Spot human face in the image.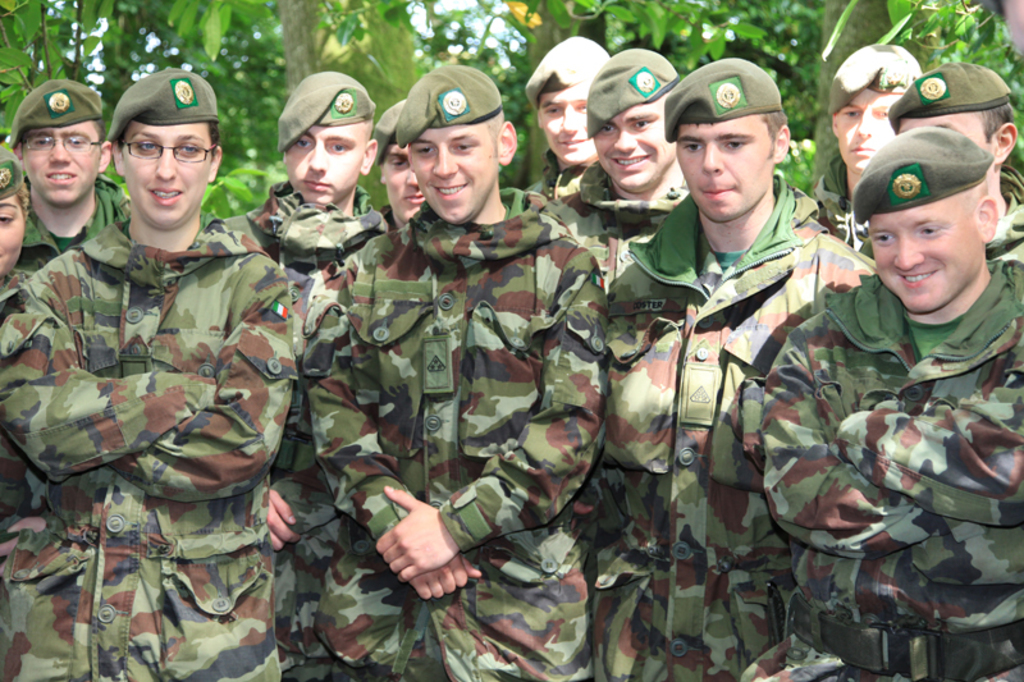
human face found at l=593, t=105, r=676, b=194.
